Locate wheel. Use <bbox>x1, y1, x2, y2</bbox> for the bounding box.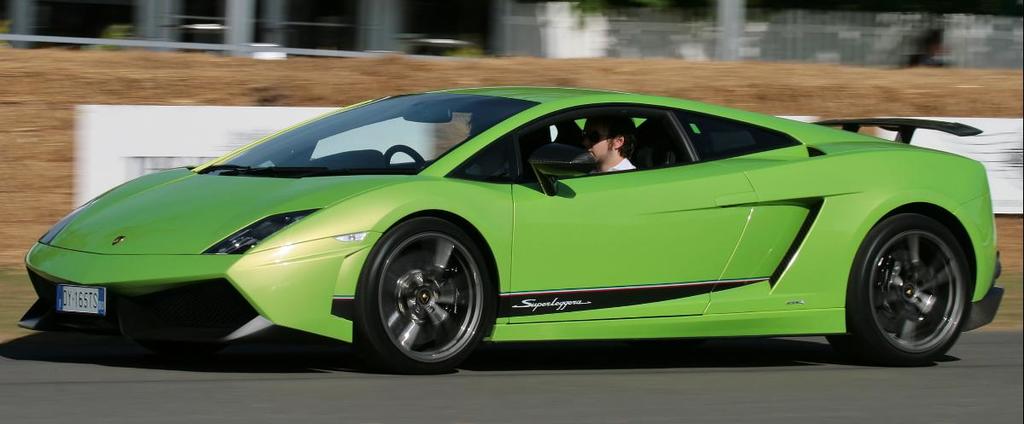
<bbox>385, 145, 426, 171</bbox>.
